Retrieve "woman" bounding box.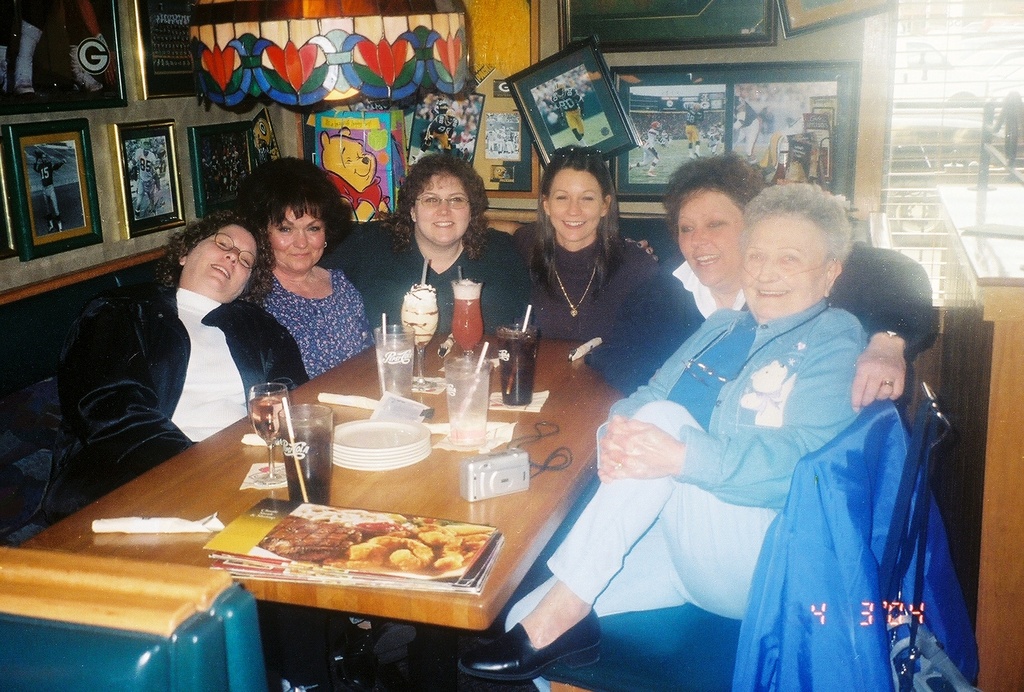
Bounding box: (left=595, top=149, right=945, bottom=395).
